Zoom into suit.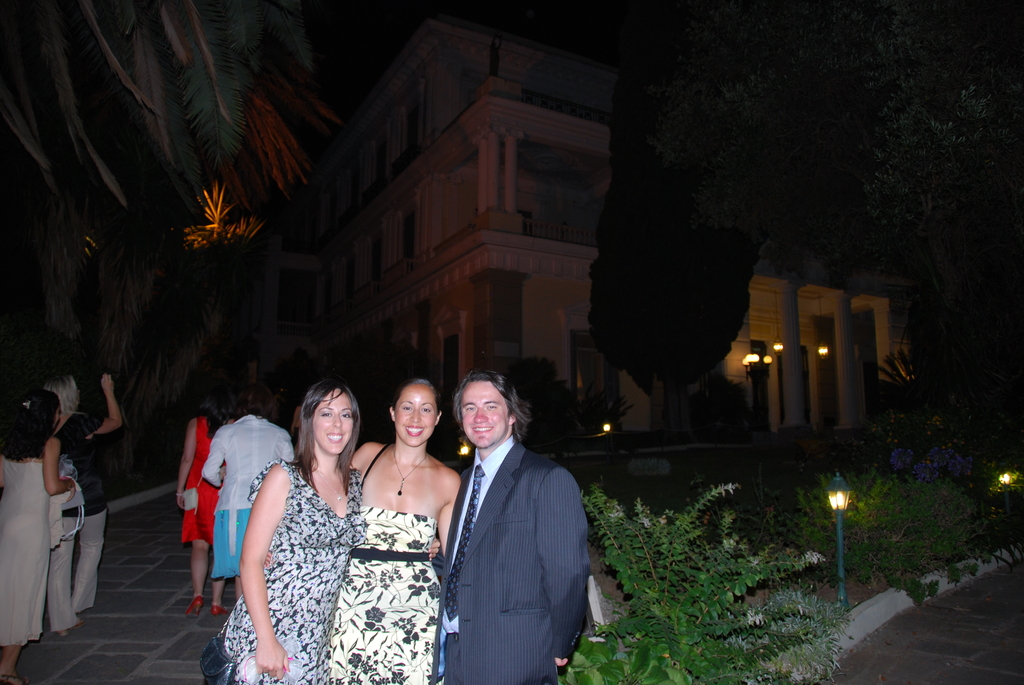
Zoom target: (441, 441, 589, 684).
